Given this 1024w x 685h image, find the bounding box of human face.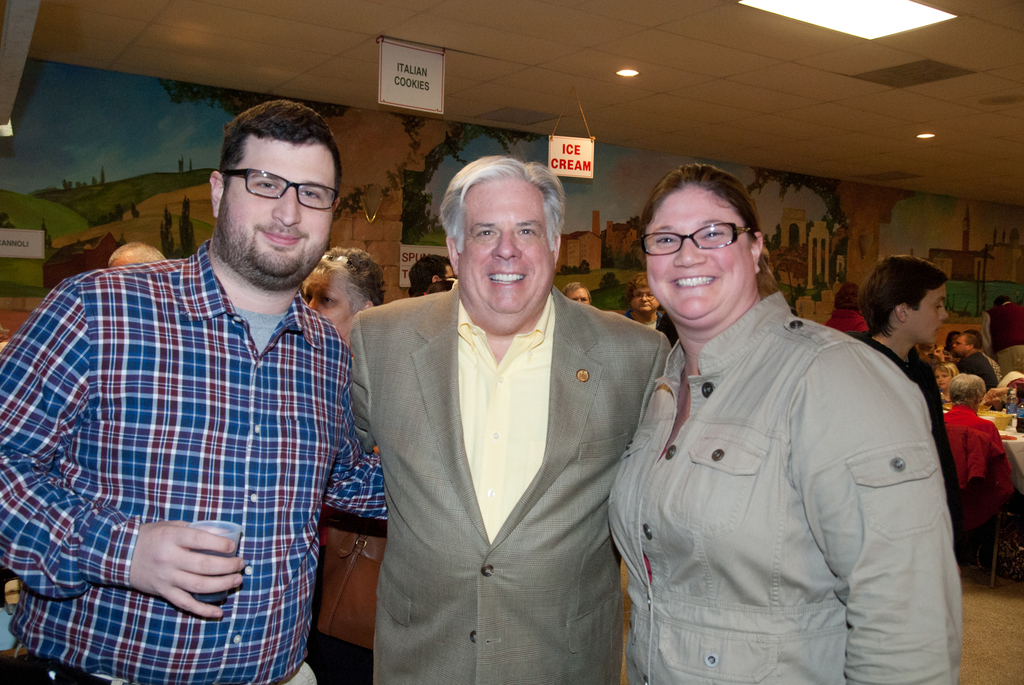
(952, 335, 971, 355).
